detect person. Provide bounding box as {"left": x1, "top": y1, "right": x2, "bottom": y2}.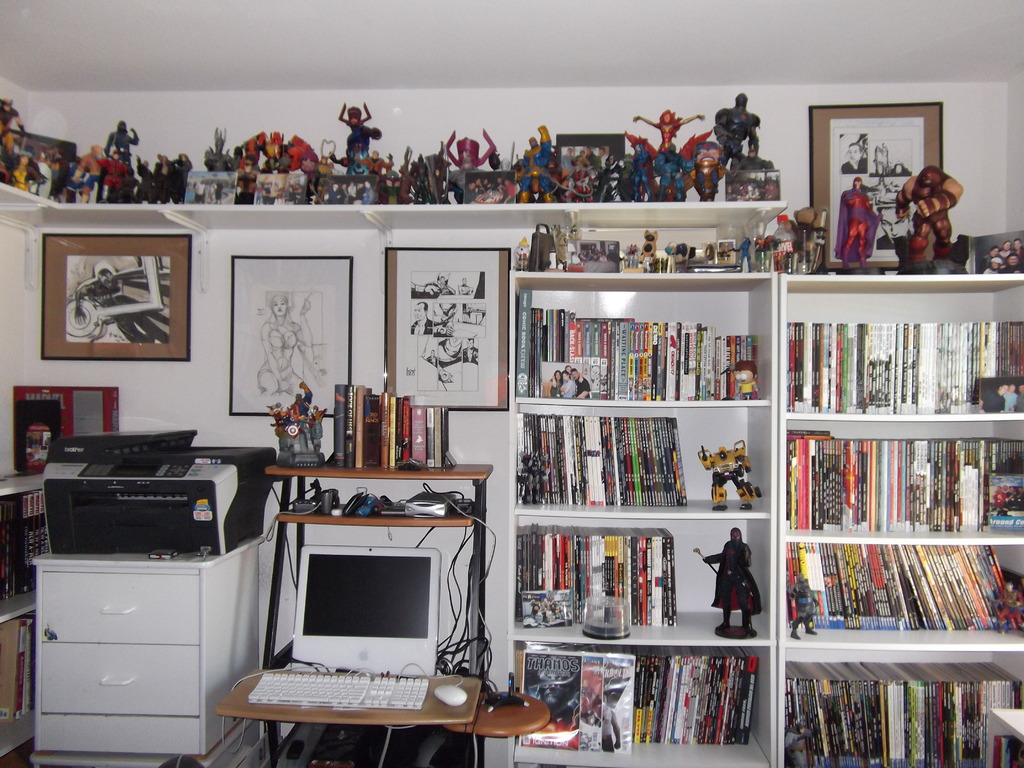
{"left": 839, "top": 142, "right": 868, "bottom": 179}.
